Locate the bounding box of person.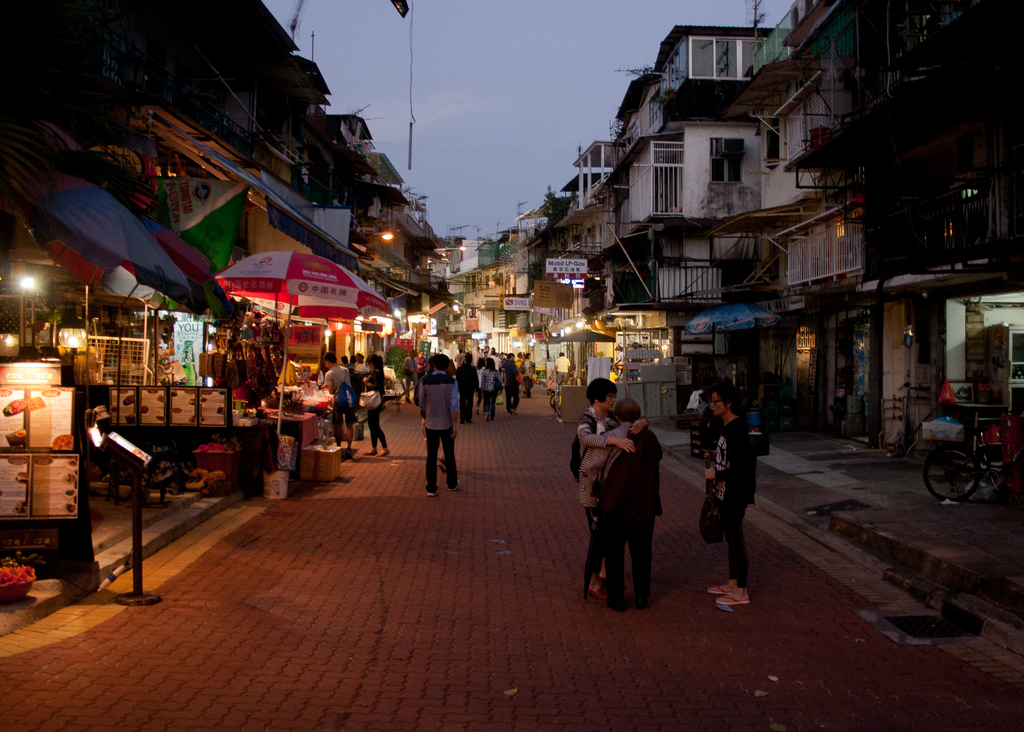
Bounding box: select_region(372, 358, 385, 462).
